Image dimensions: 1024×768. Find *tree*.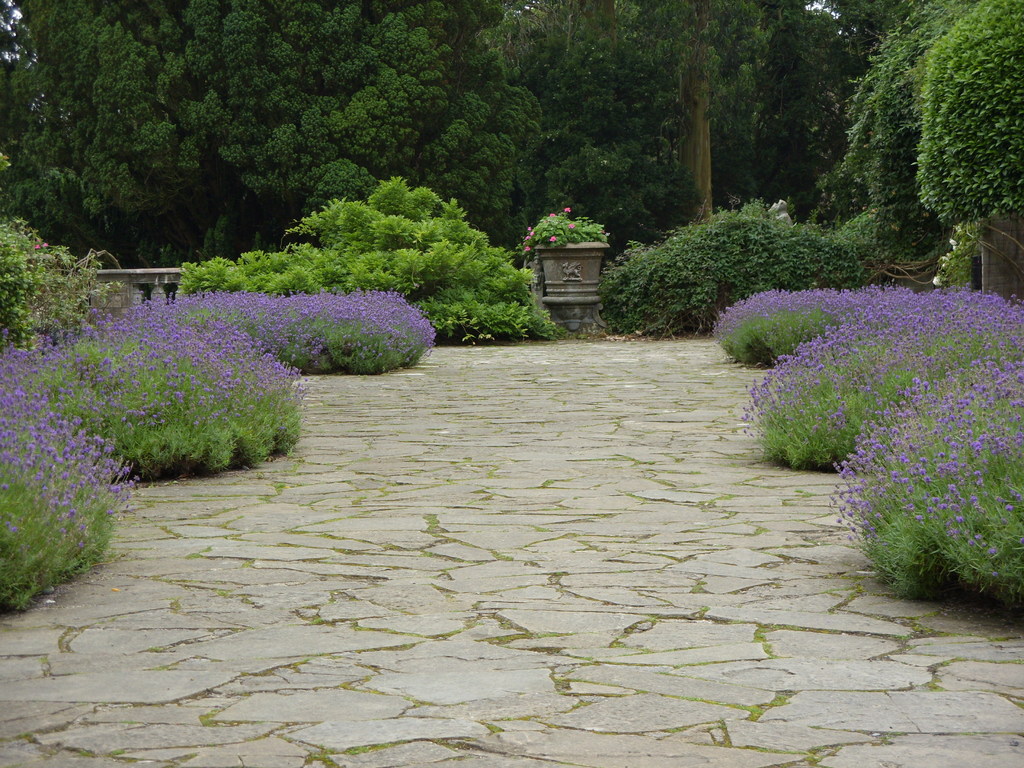
bbox(814, 0, 1023, 229).
